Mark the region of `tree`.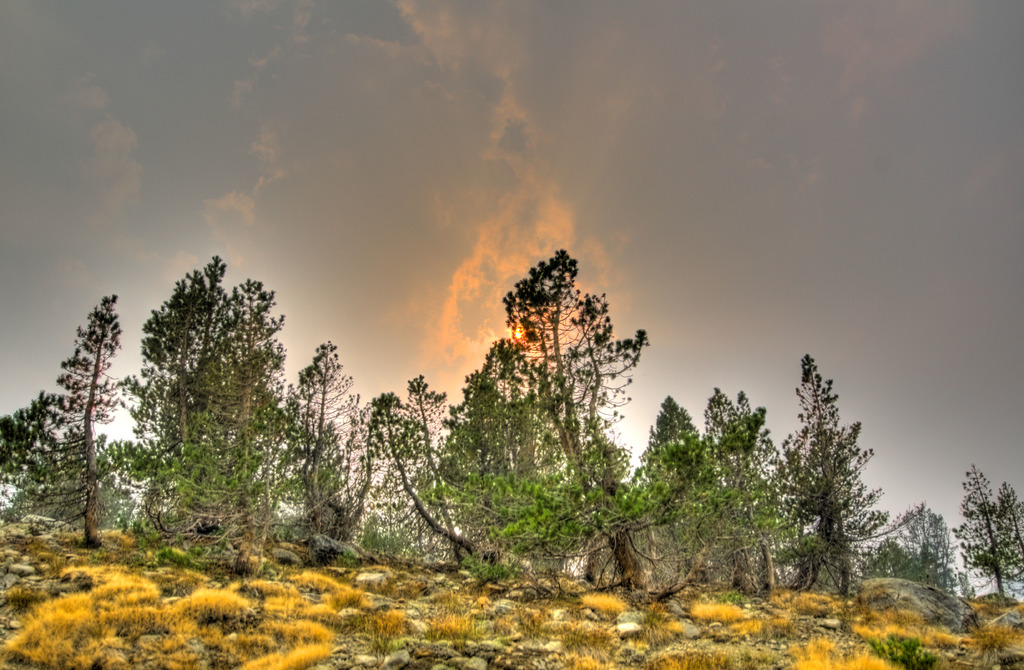
Region: BBox(943, 465, 1023, 612).
